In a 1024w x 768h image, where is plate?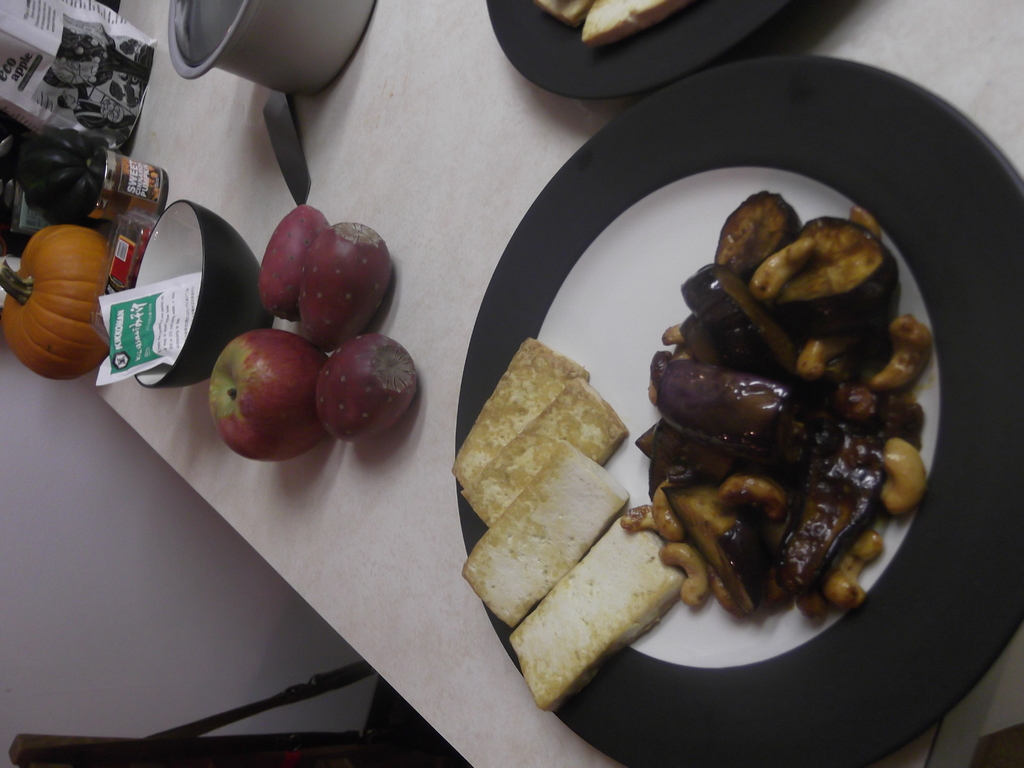
<bbox>453, 57, 1023, 767</bbox>.
